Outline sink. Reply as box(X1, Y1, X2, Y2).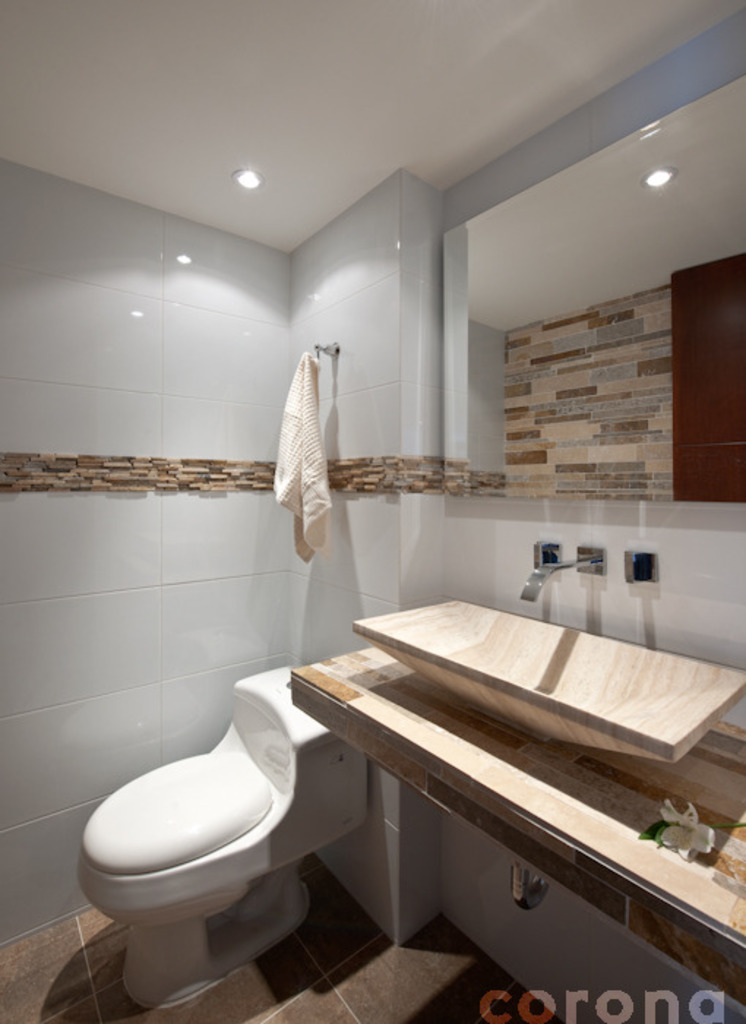
box(350, 549, 745, 745).
